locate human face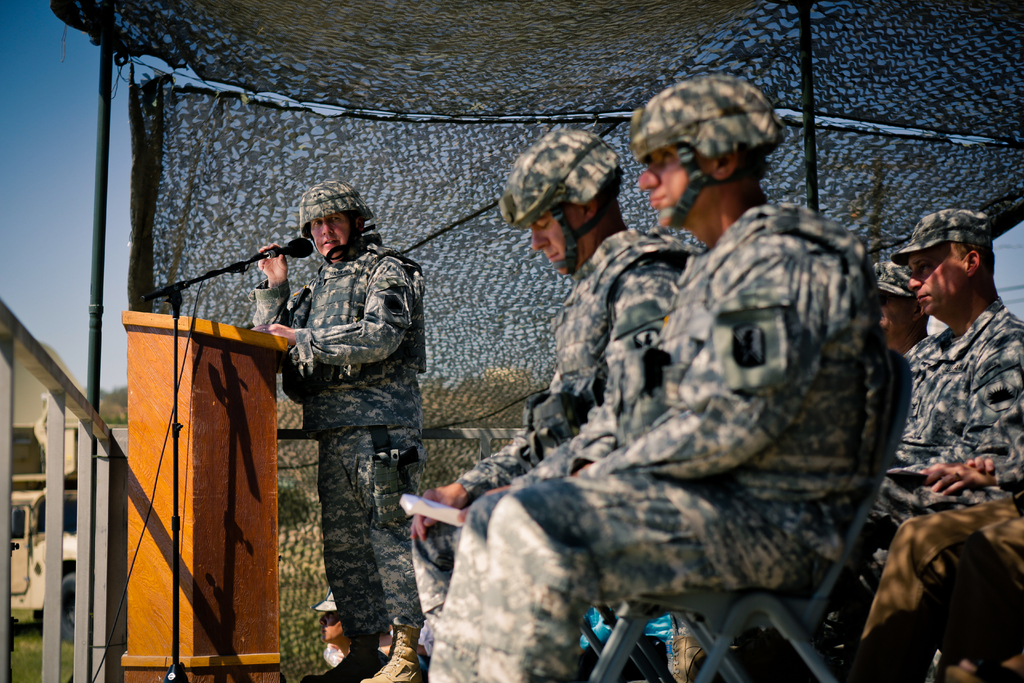
<box>307,211,354,255</box>
